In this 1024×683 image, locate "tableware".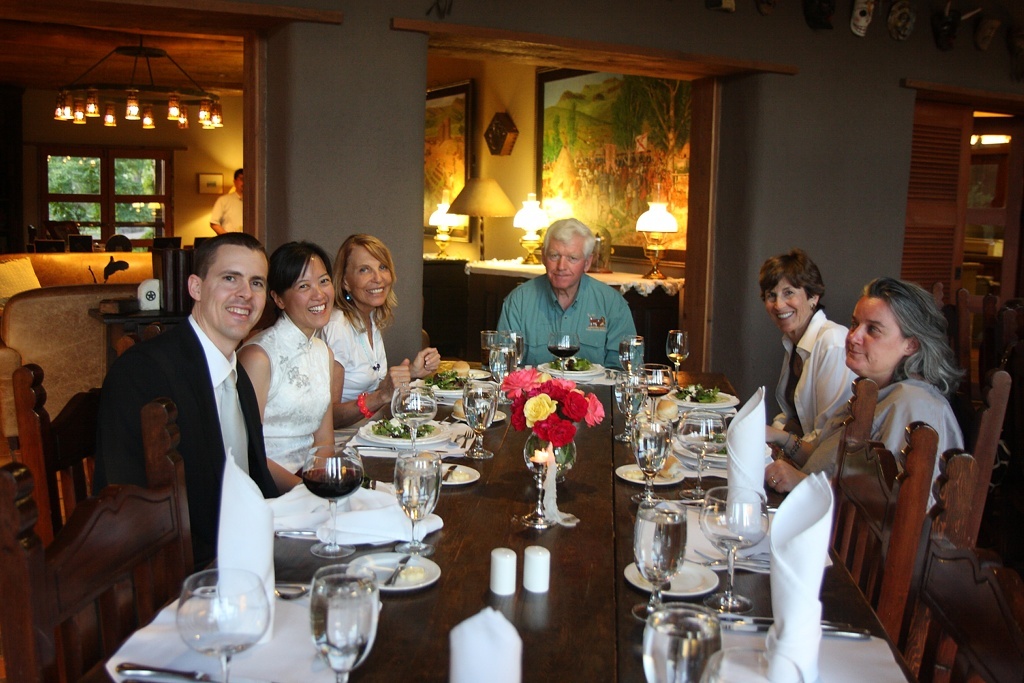
Bounding box: (left=616, top=451, right=681, bottom=482).
